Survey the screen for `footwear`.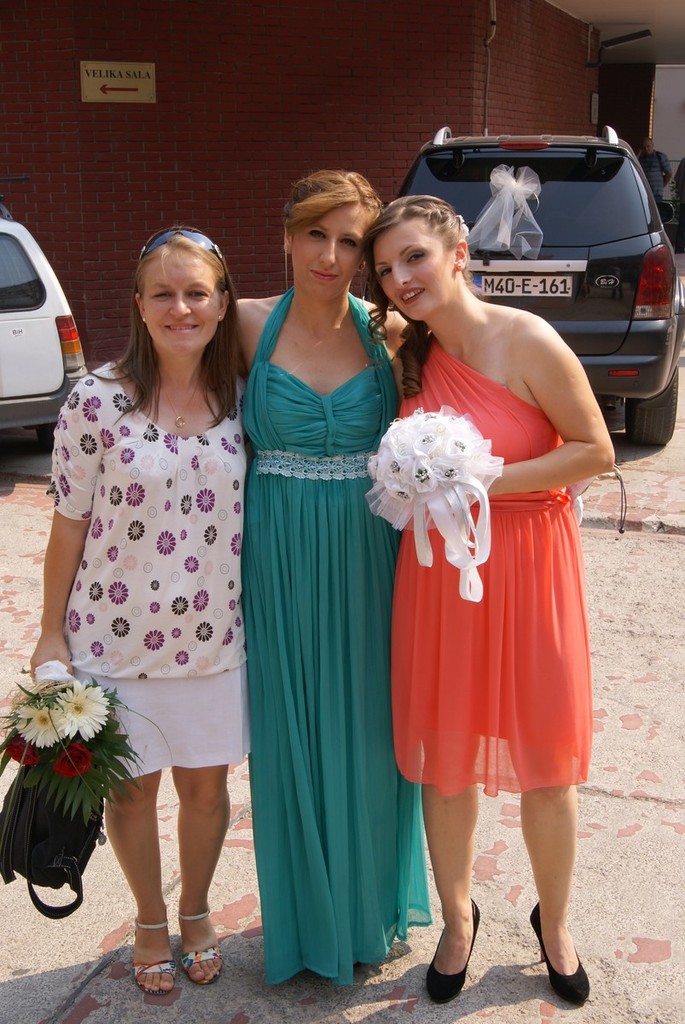
Survey found: {"left": 179, "top": 893, "right": 229, "bottom": 985}.
